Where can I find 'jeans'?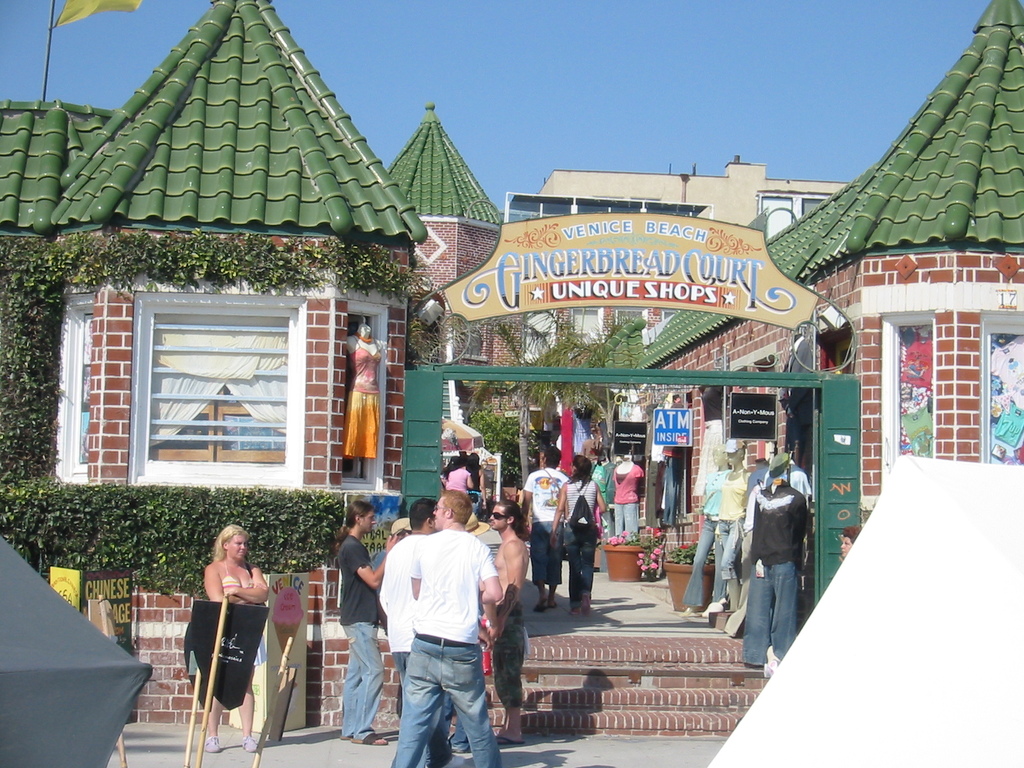
You can find it at [384,650,490,764].
